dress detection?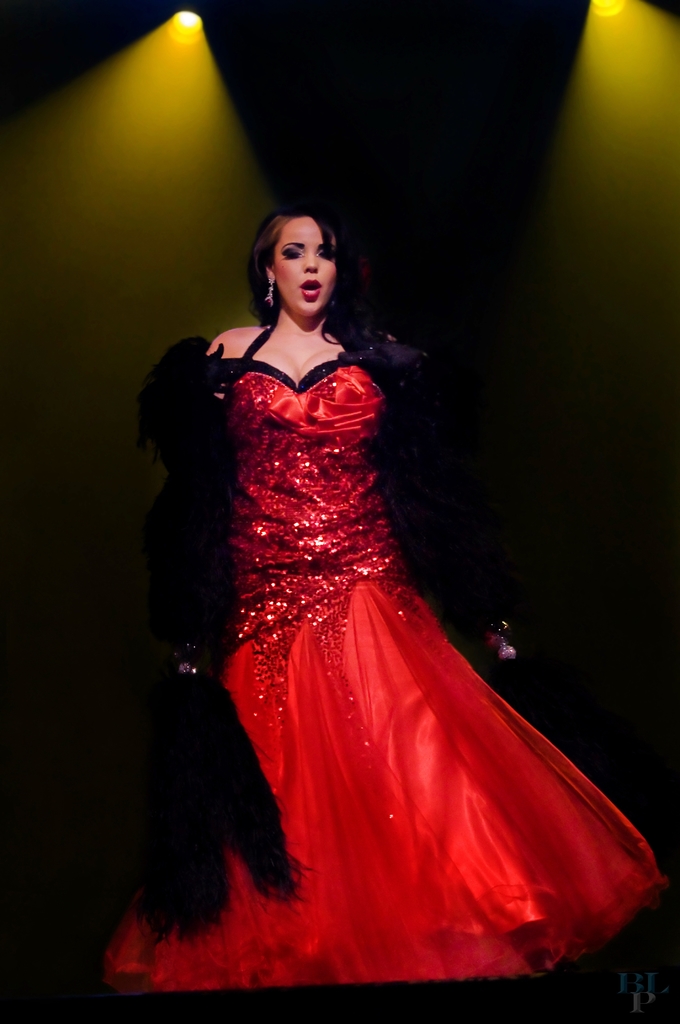
[110,314,674,1005]
